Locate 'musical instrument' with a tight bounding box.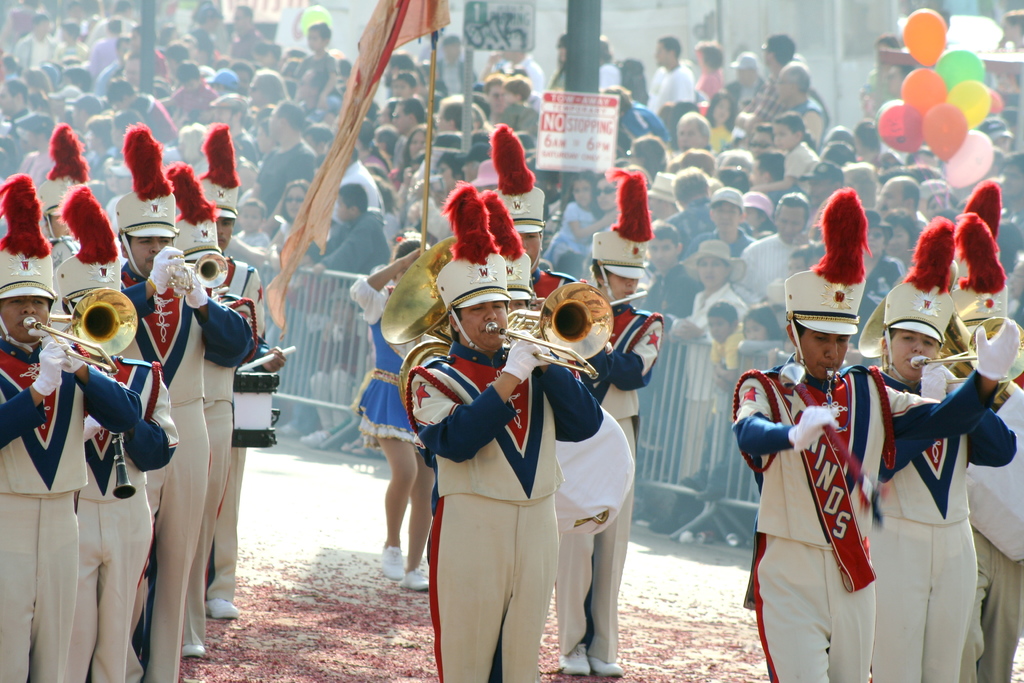
<box>373,227,467,438</box>.
